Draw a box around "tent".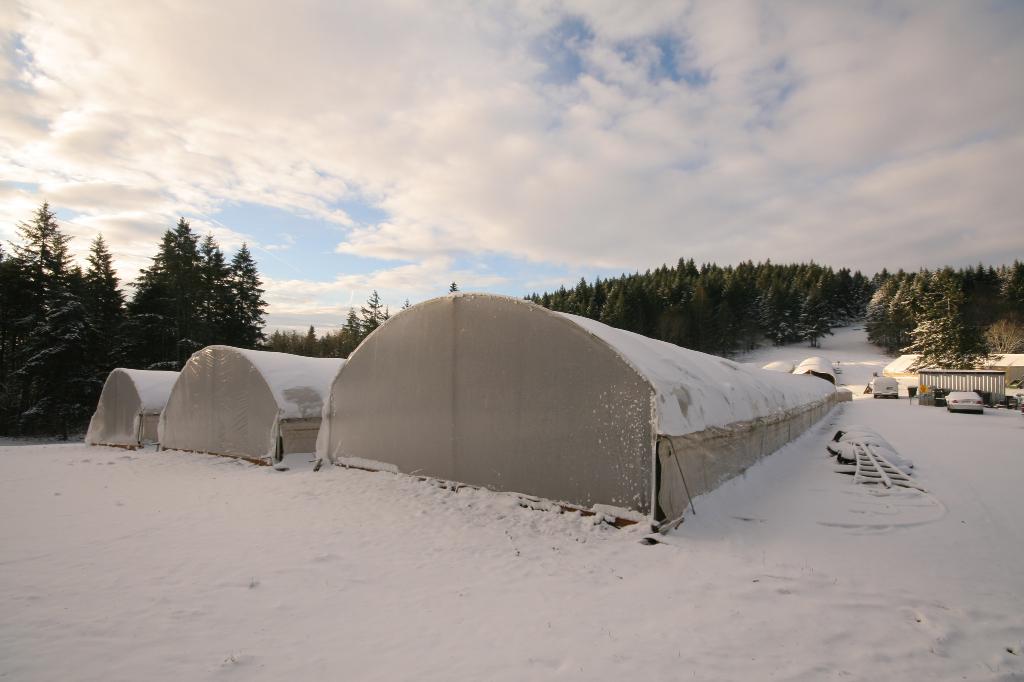
[303,301,846,532].
